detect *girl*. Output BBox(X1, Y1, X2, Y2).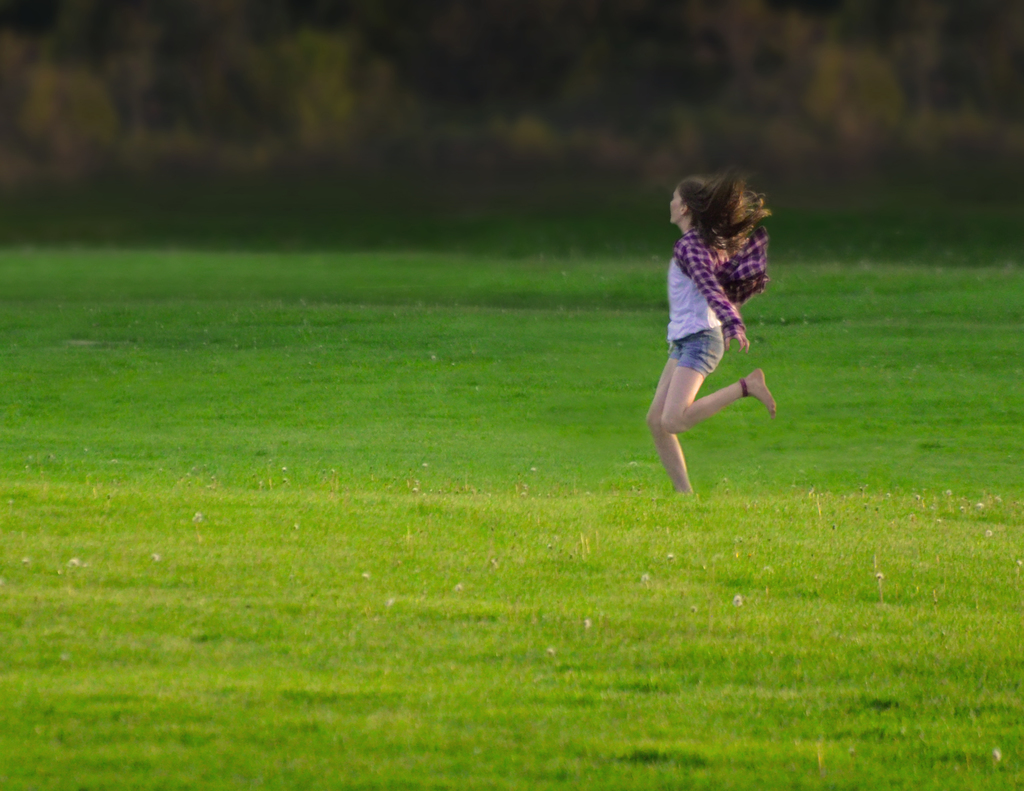
BBox(639, 177, 774, 486).
